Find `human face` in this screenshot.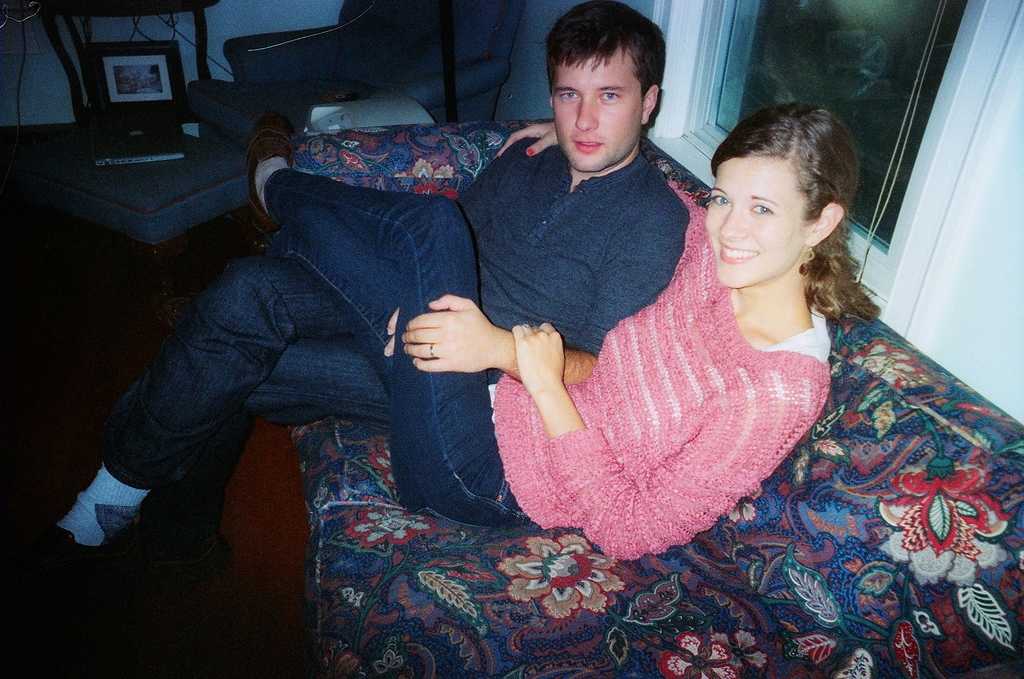
The bounding box for `human face` is 554/43/645/172.
